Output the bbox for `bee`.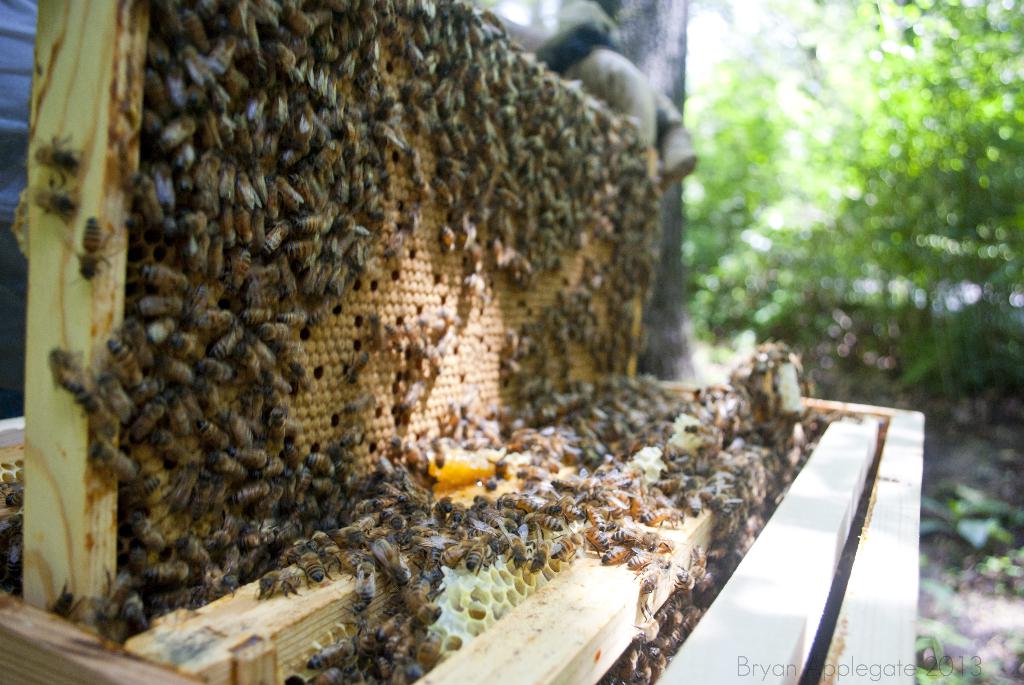
locate(305, 471, 334, 493).
